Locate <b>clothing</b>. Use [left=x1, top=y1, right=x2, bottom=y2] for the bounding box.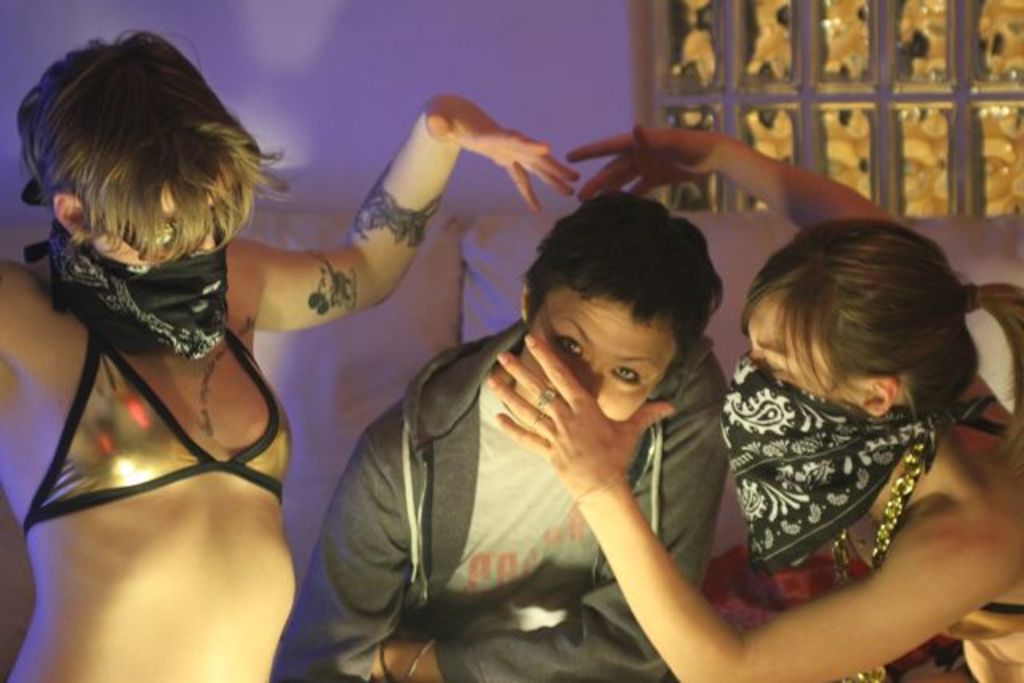
[left=938, top=406, right=1022, bottom=681].
